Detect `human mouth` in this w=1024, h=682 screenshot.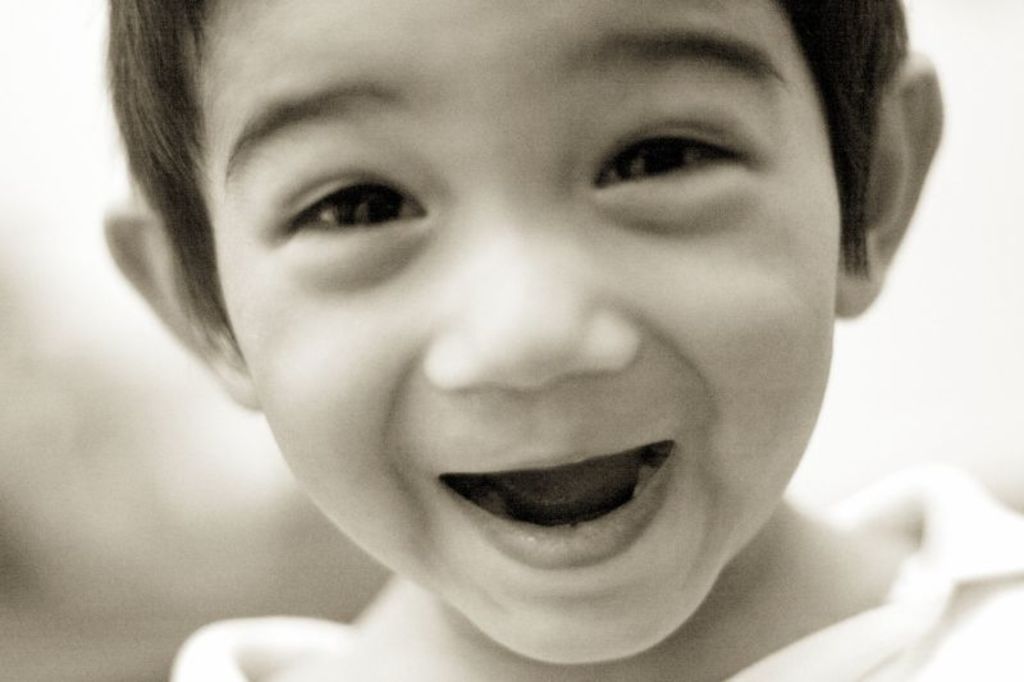
Detection: (424, 445, 713, 568).
